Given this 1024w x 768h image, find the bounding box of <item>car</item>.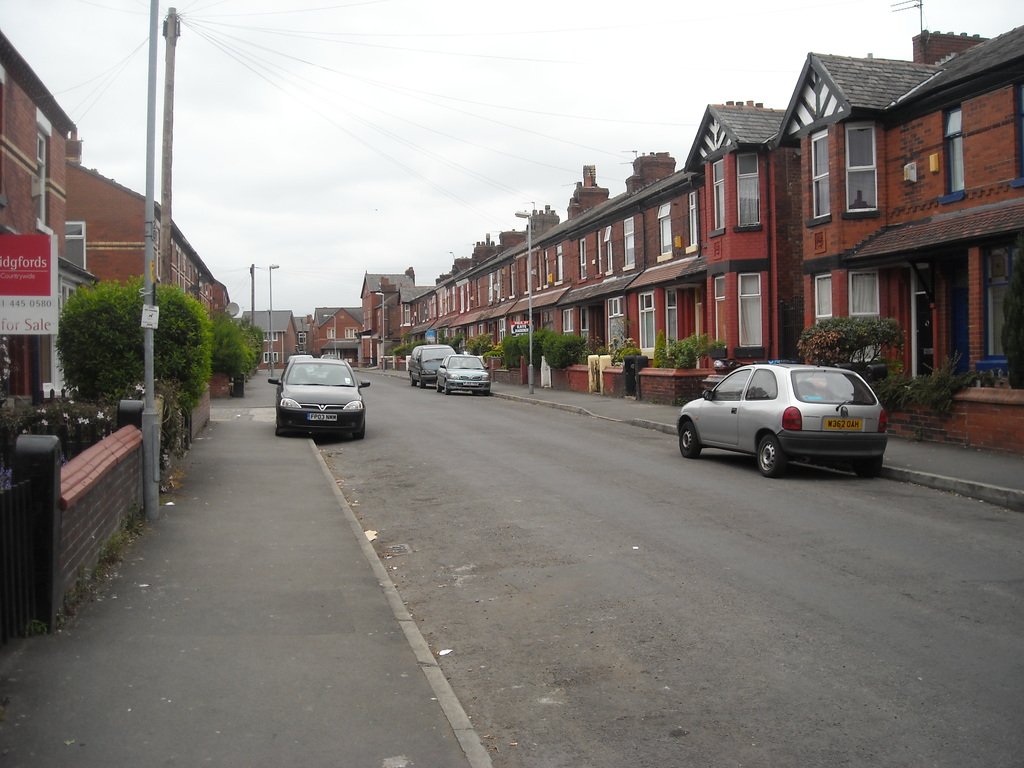
[left=435, top=355, right=491, bottom=396].
